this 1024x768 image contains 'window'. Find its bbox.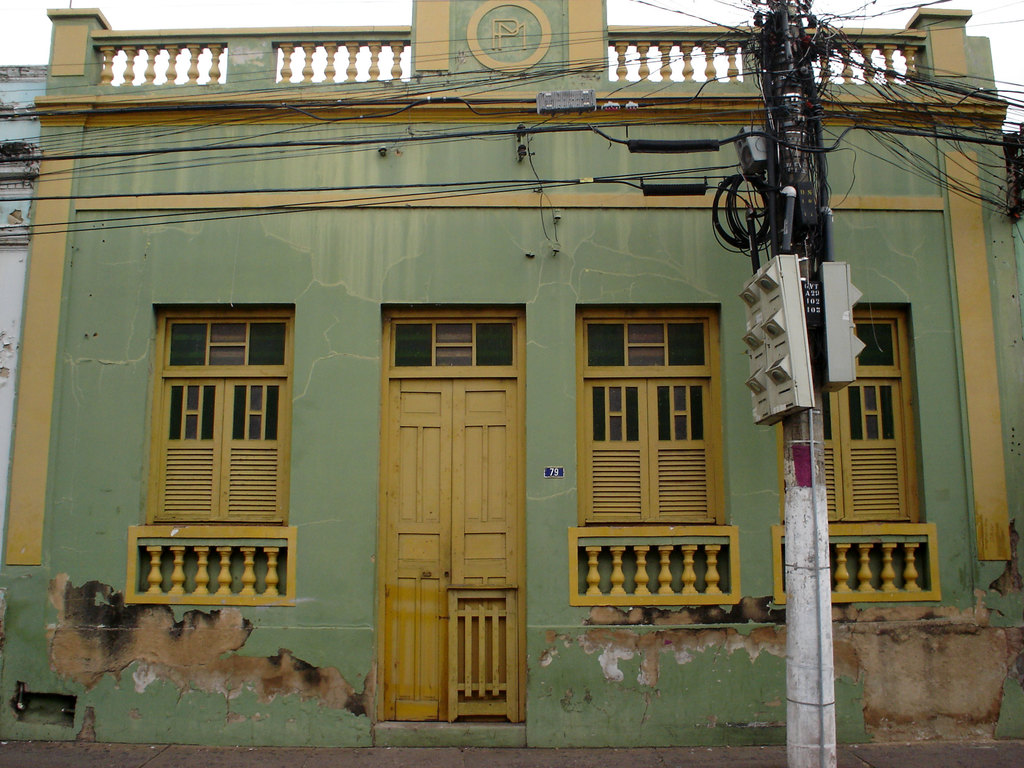
x1=579, y1=308, x2=718, y2=532.
